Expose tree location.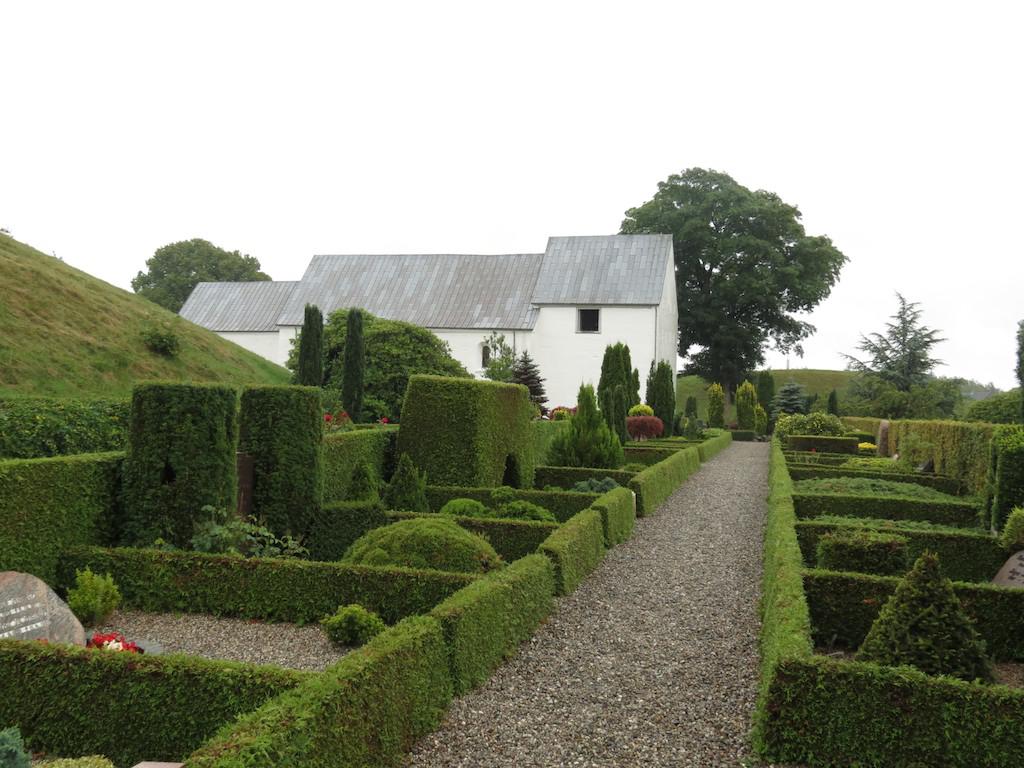
Exposed at <bbox>736, 377, 758, 437</bbox>.
